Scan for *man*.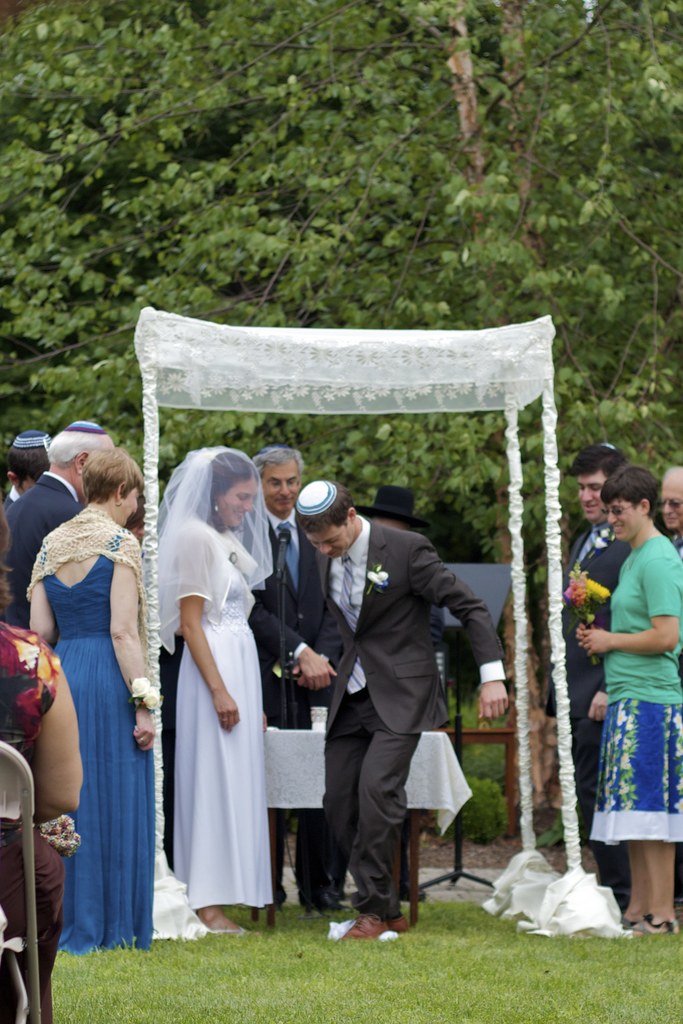
Scan result: left=235, top=449, right=331, bottom=917.
